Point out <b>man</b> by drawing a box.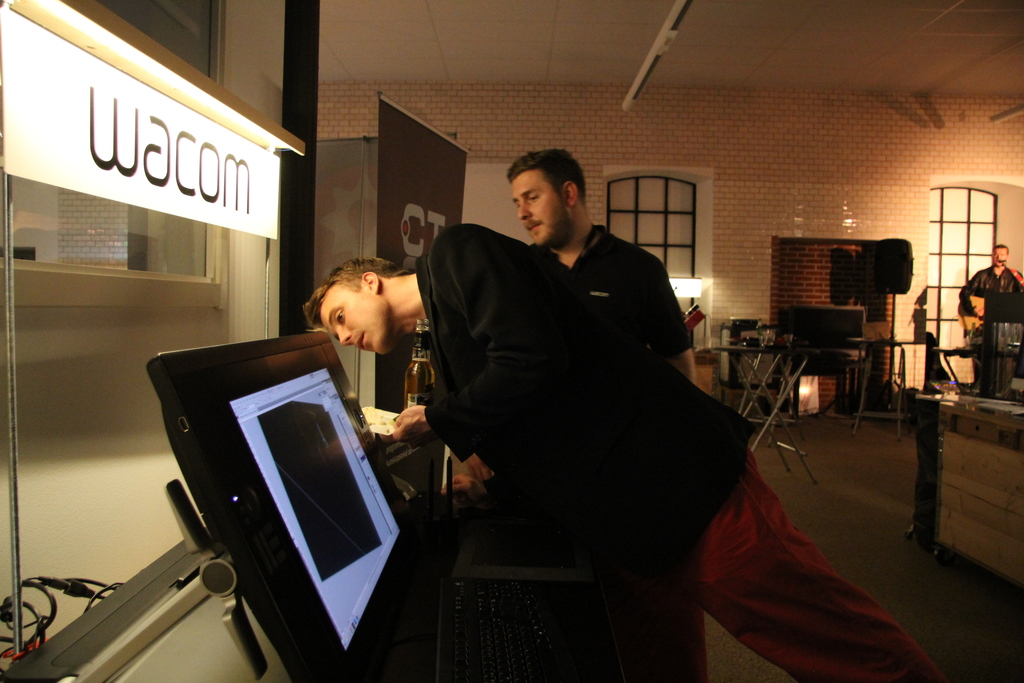
bbox=[963, 243, 1023, 389].
